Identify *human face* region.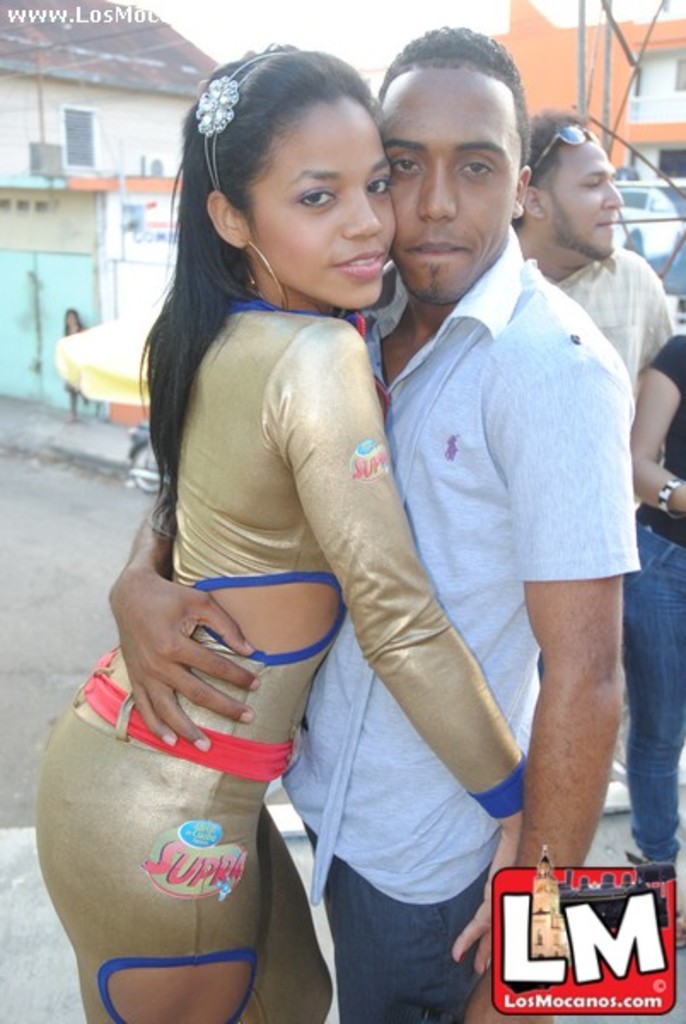
Region: box=[379, 68, 524, 309].
